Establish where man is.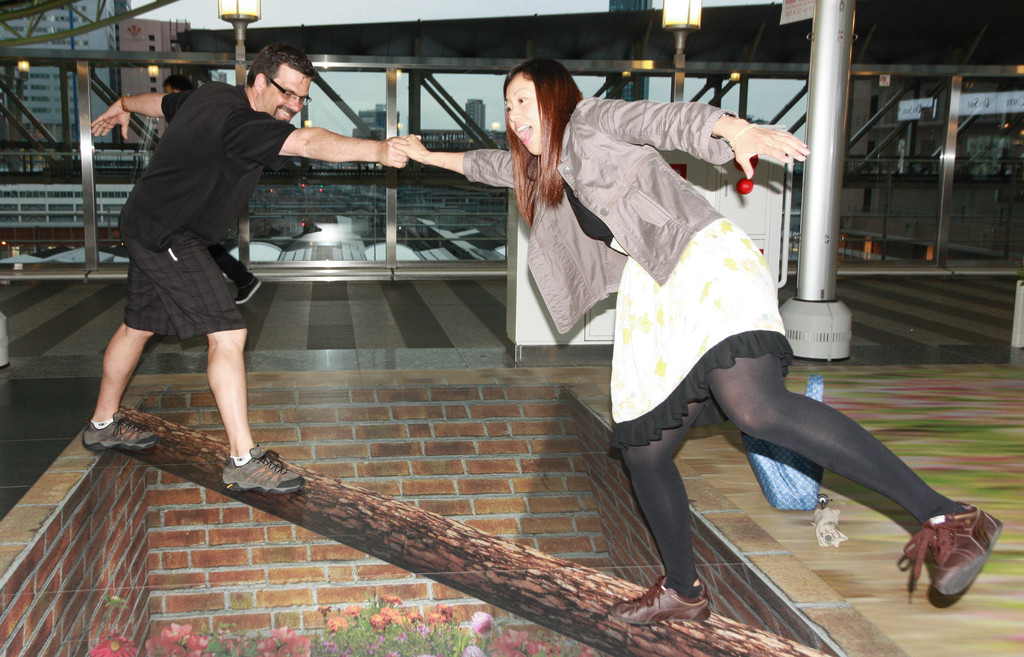
Established at [78,38,422,497].
